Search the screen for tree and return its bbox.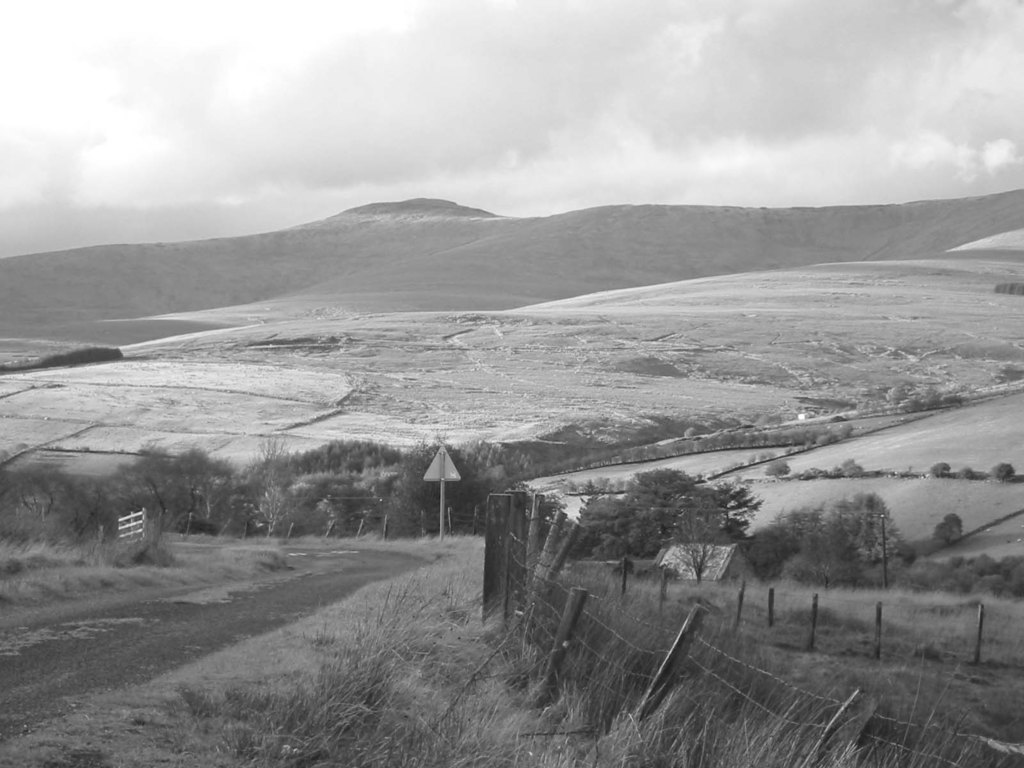
Found: [935,511,968,538].
